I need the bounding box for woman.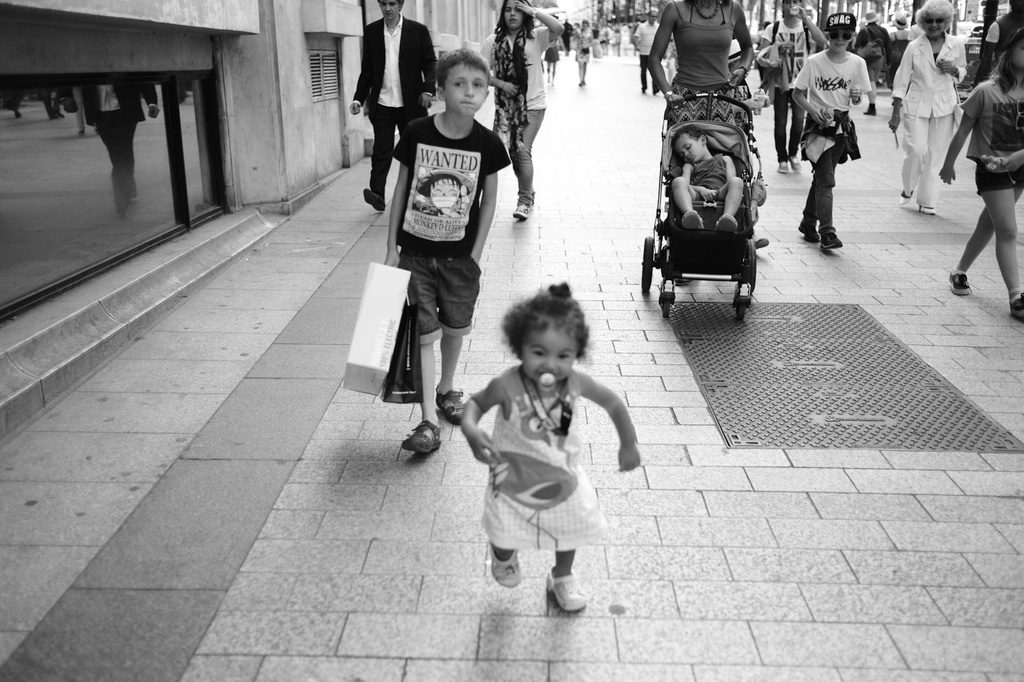
Here it is: [479,0,563,216].
